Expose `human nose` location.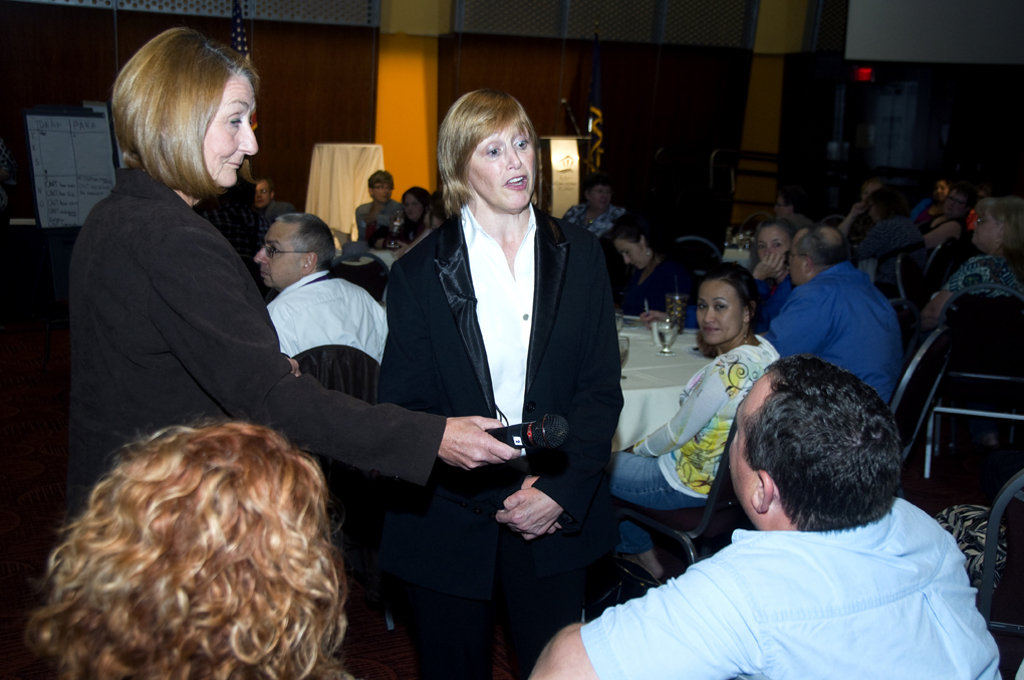
Exposed at 238,119,261,156.
